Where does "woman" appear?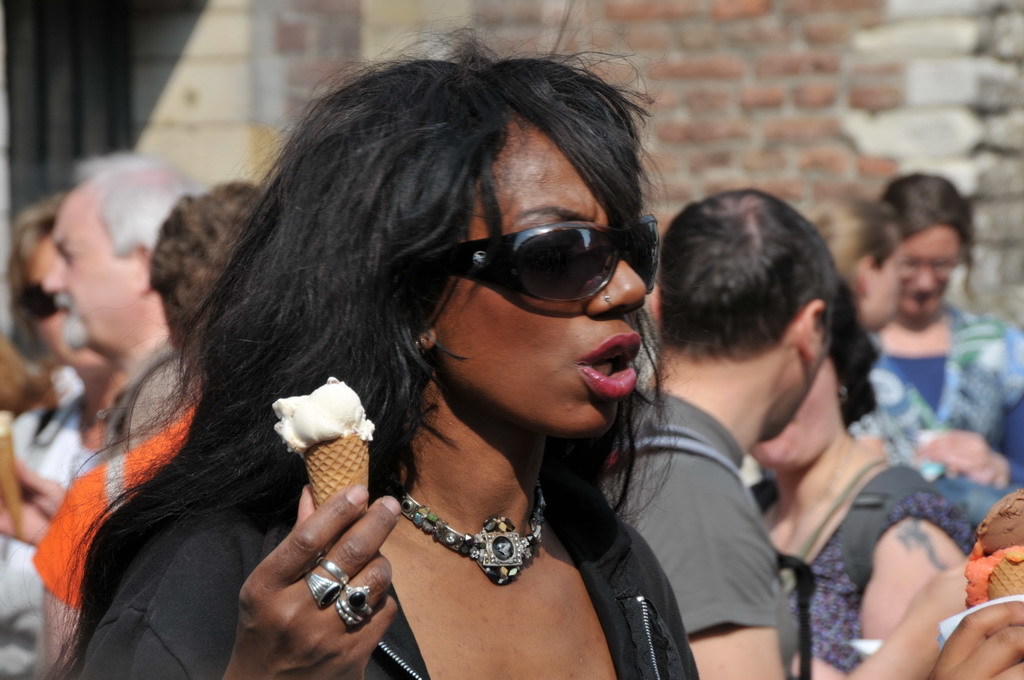
Appears at [0, 196, 103, 551].
